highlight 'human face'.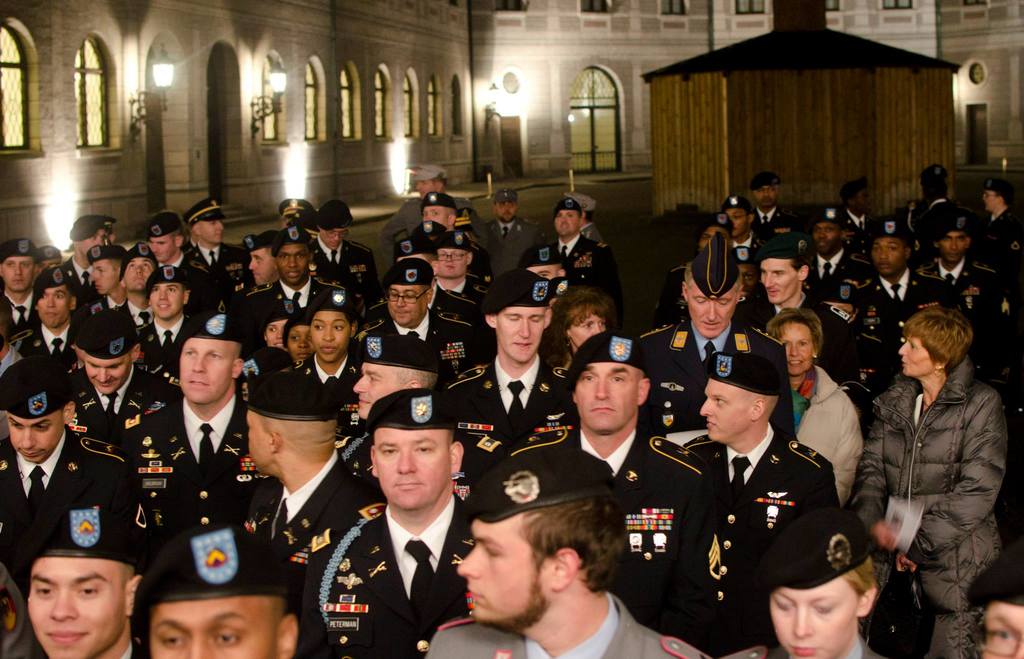
Highlighted region: [left=355, top=358, right=399, bottom=421].
